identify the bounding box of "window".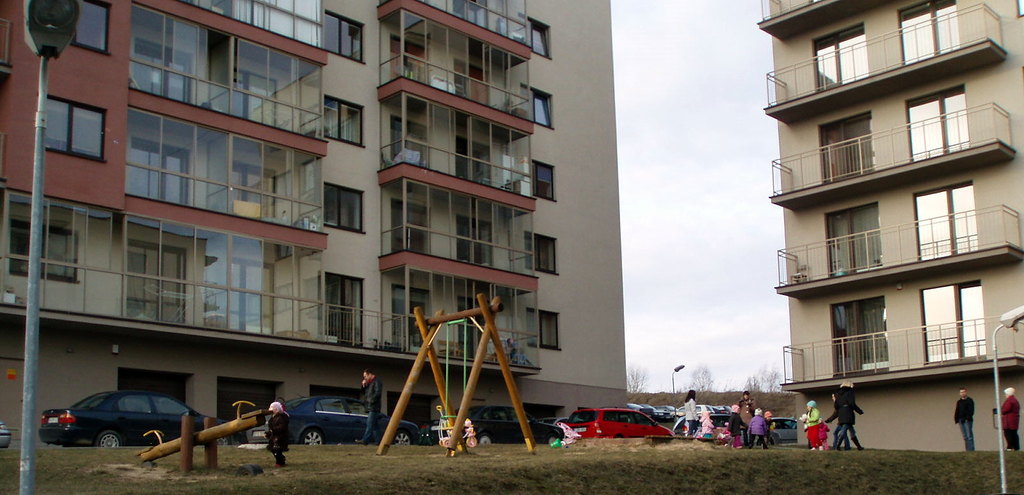
<box>56,0,111,56</box>.
